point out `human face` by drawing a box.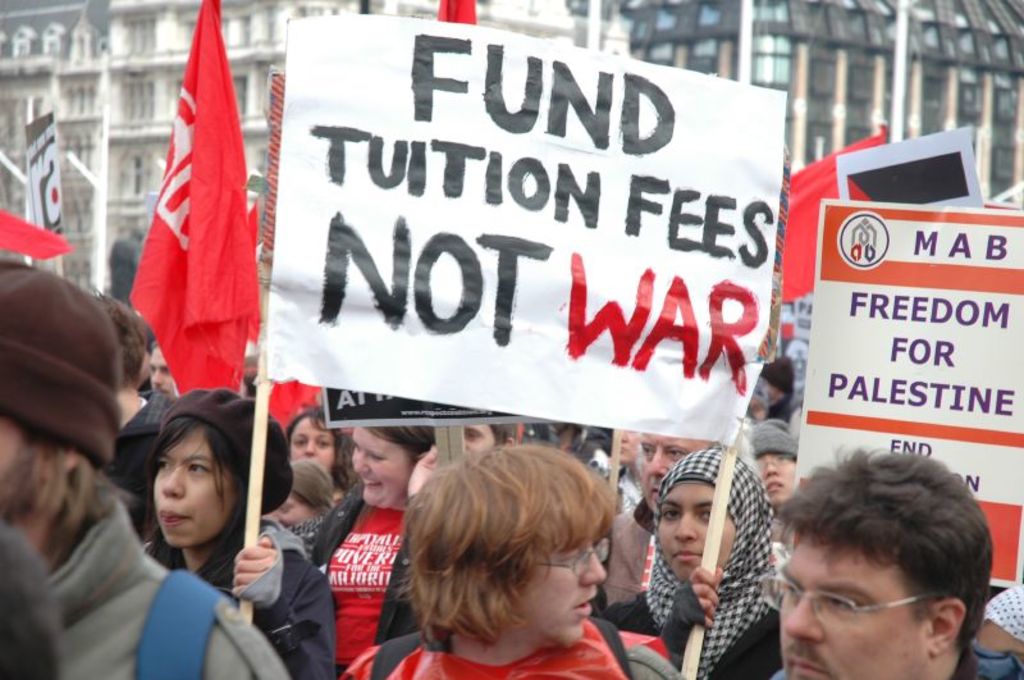
[x1=259, y1=488, x2=317, y2=530].
